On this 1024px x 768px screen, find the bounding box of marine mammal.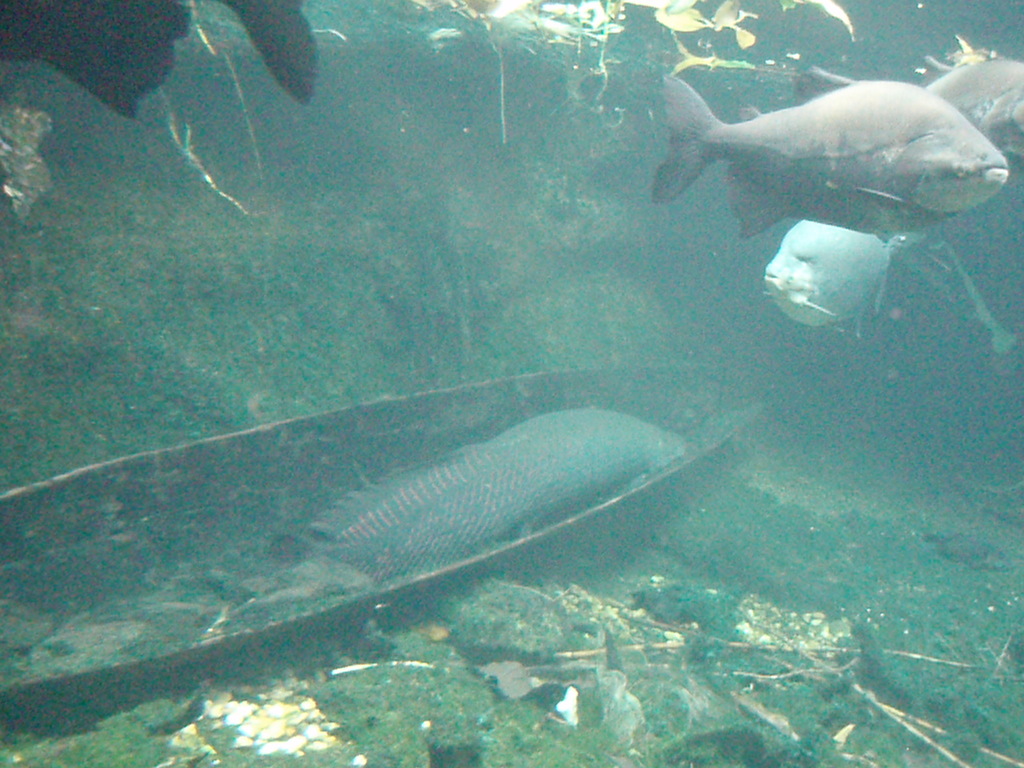
Bounding box: left=647, top=60, right=985, bottom=228.
